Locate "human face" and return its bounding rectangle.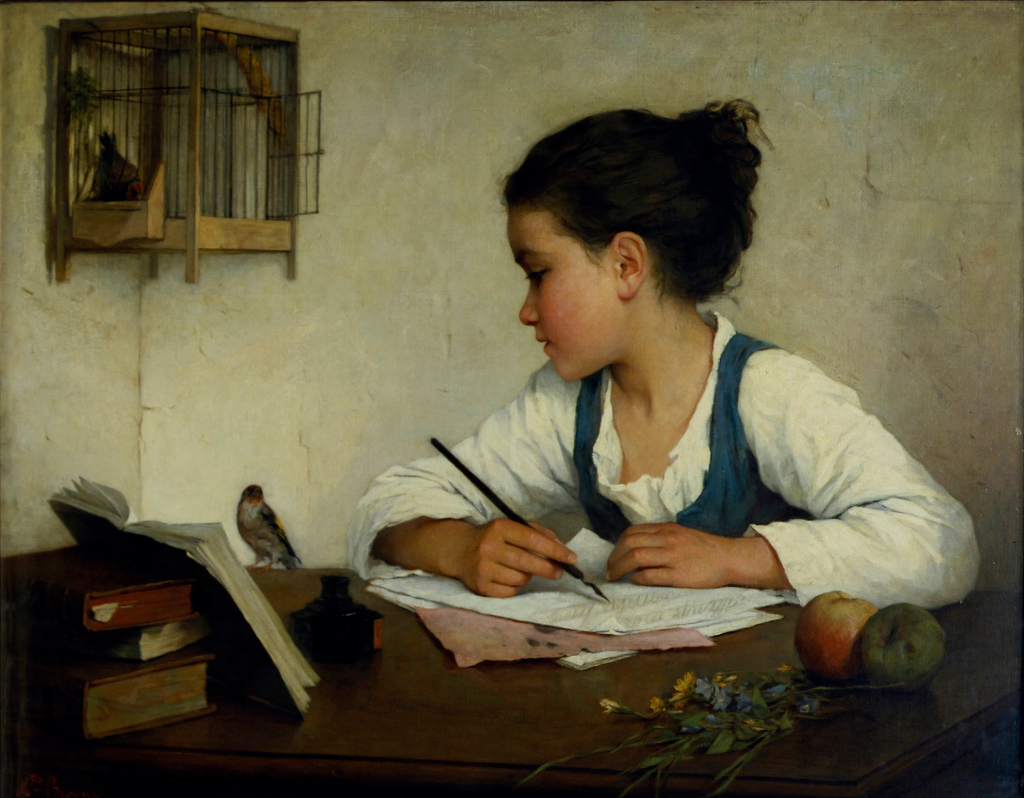
pyautogui.locateOnScreen(503, 211, 623, 385).
